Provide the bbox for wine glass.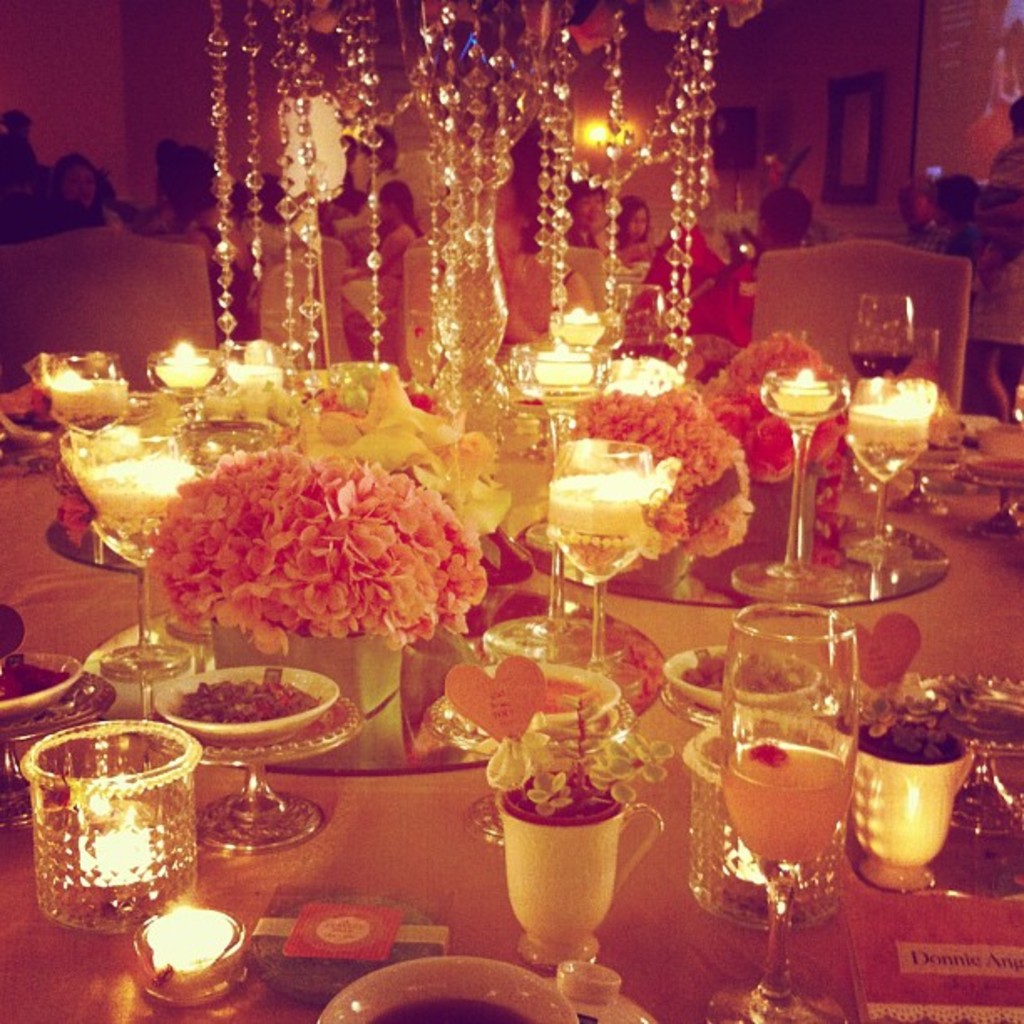
(x1=151, y1=343, x2=212, y2=412).
